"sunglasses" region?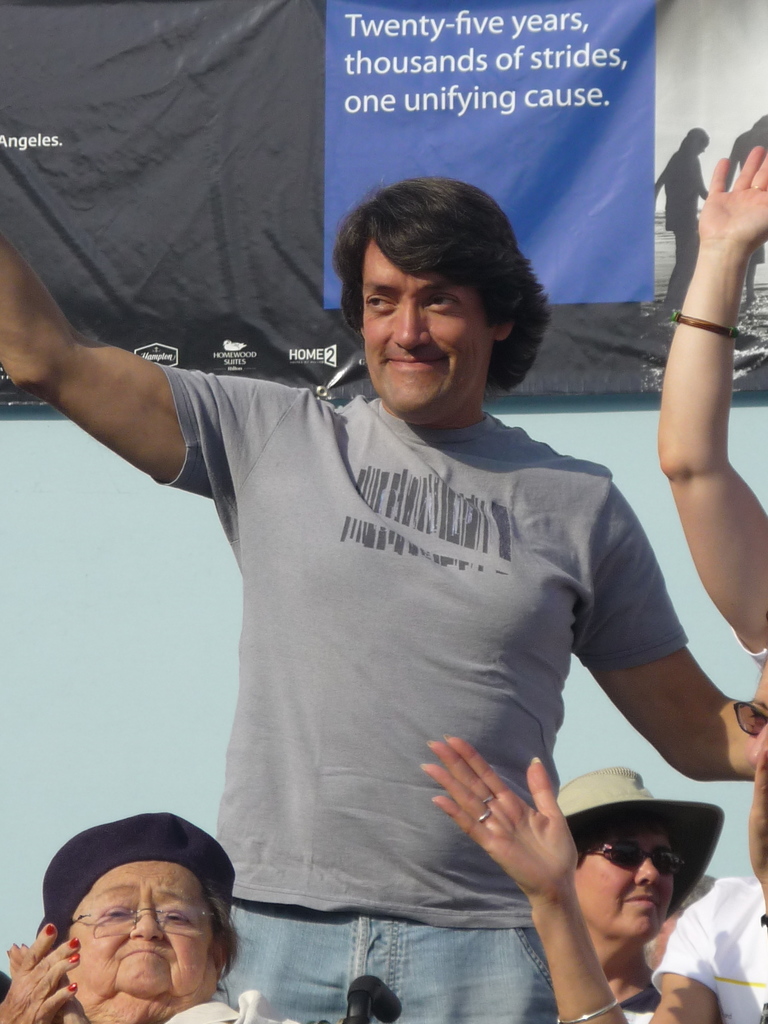
locate(593, 841, 685, 874)
